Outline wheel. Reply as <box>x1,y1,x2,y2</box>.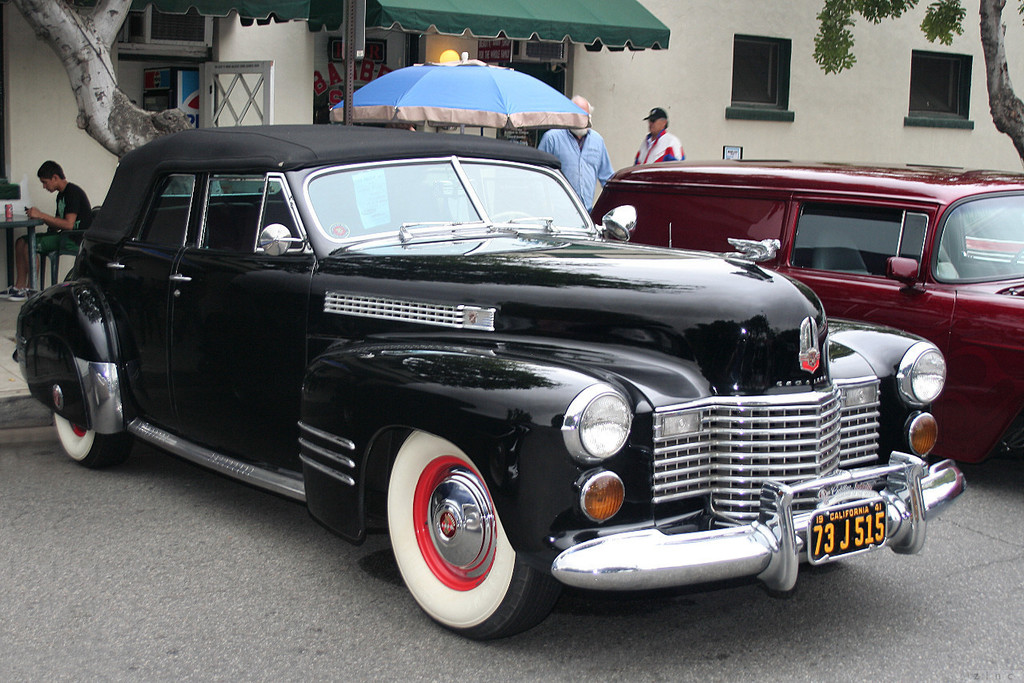
<box>399,457,509,608</box>.
